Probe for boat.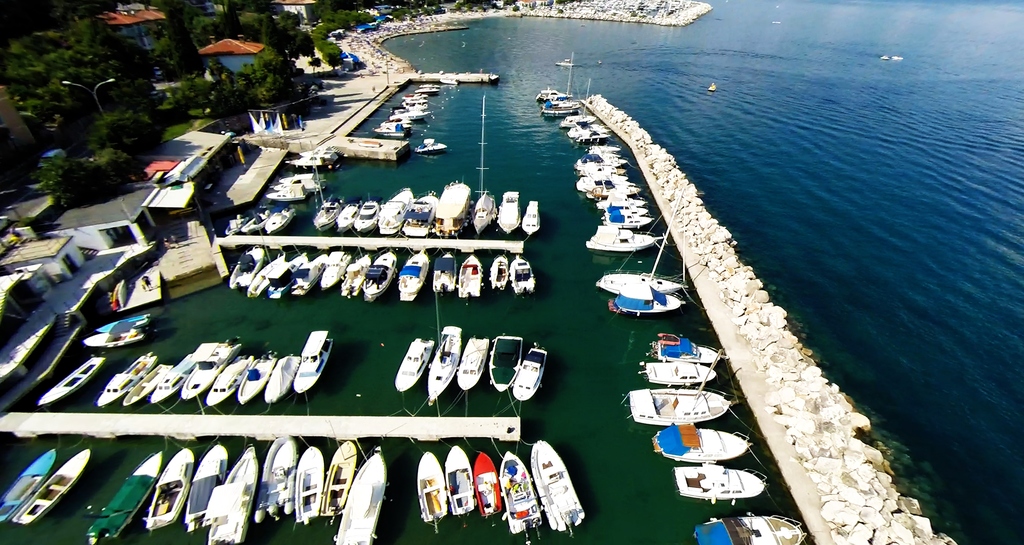
Probe result: region(412, 138, 450, 159).
